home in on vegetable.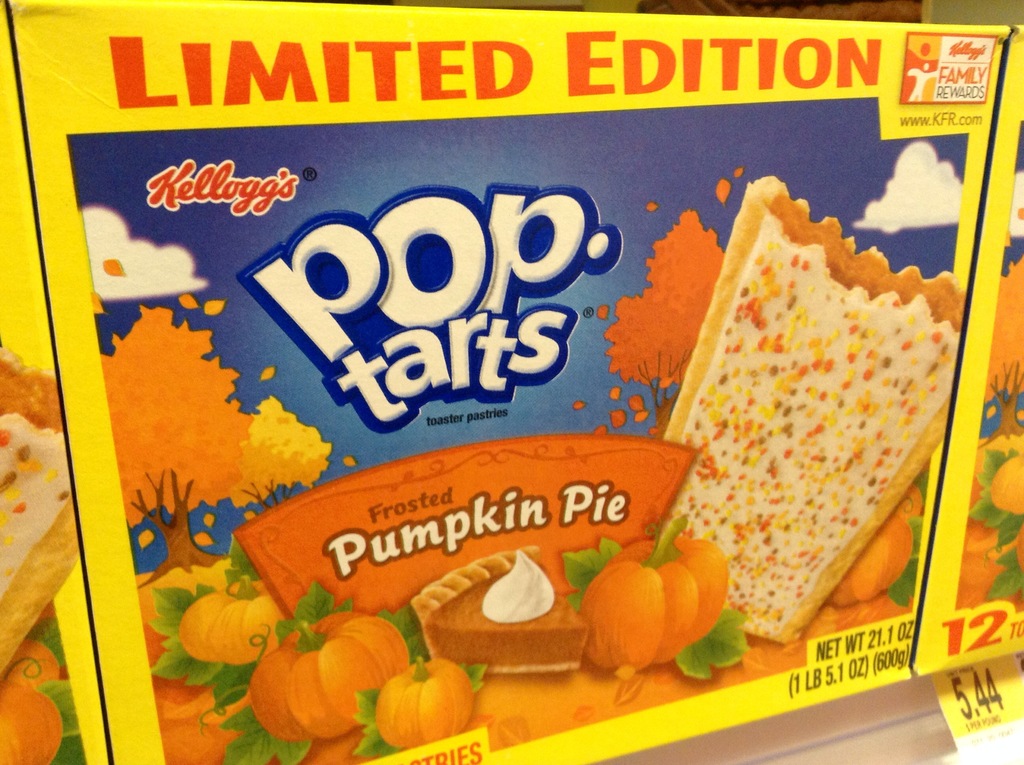
Homed in at BBox(10, 641, 68, 688).
